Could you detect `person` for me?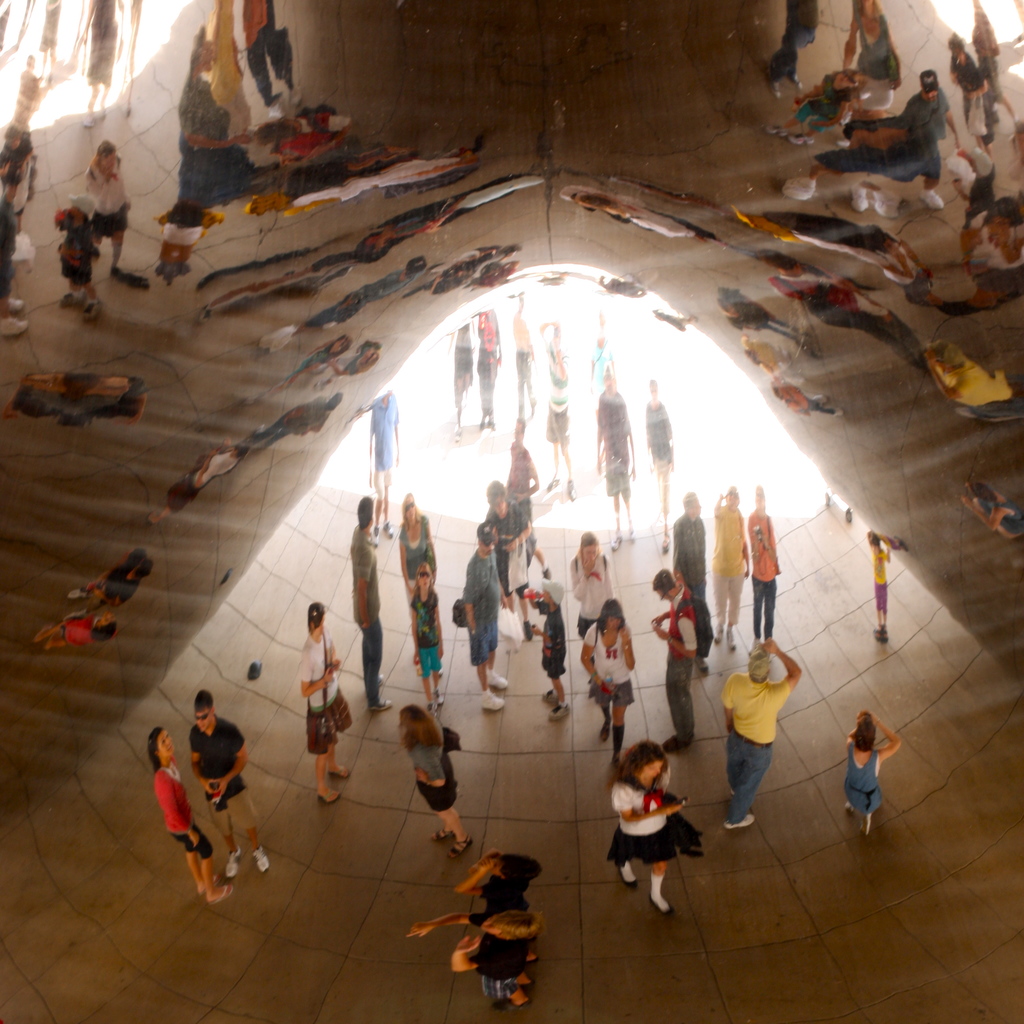
Detection result: 408/591/445/680.
